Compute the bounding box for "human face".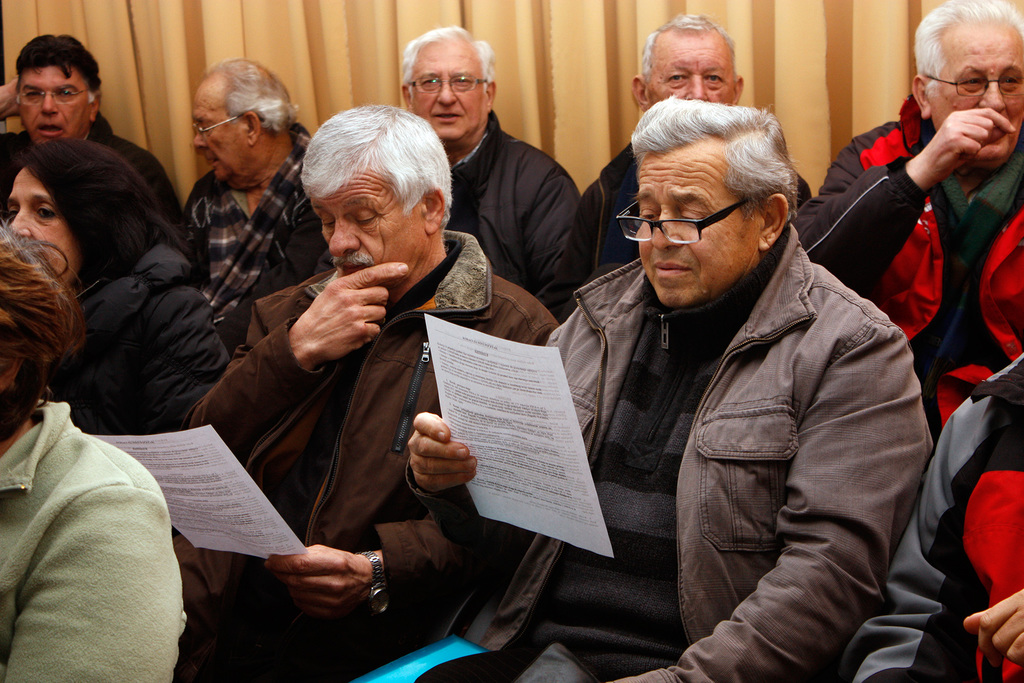
[8, 172, 70, 286].
